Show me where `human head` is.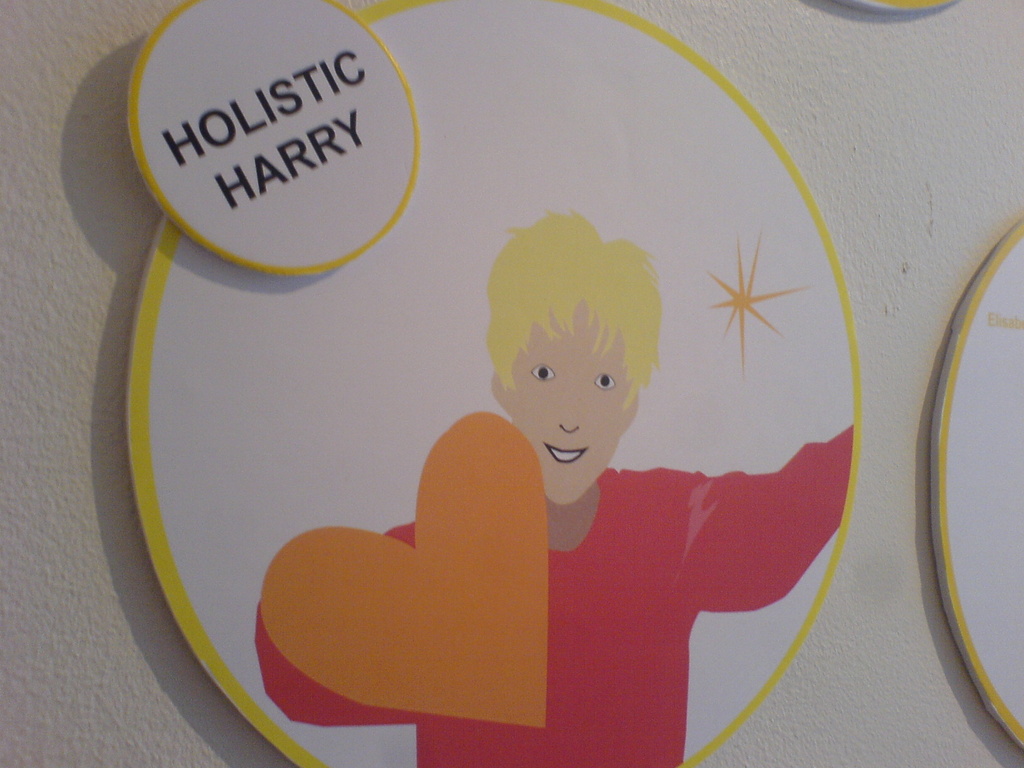
`human head` is at <region>481, 274, 657, 503</region>.
